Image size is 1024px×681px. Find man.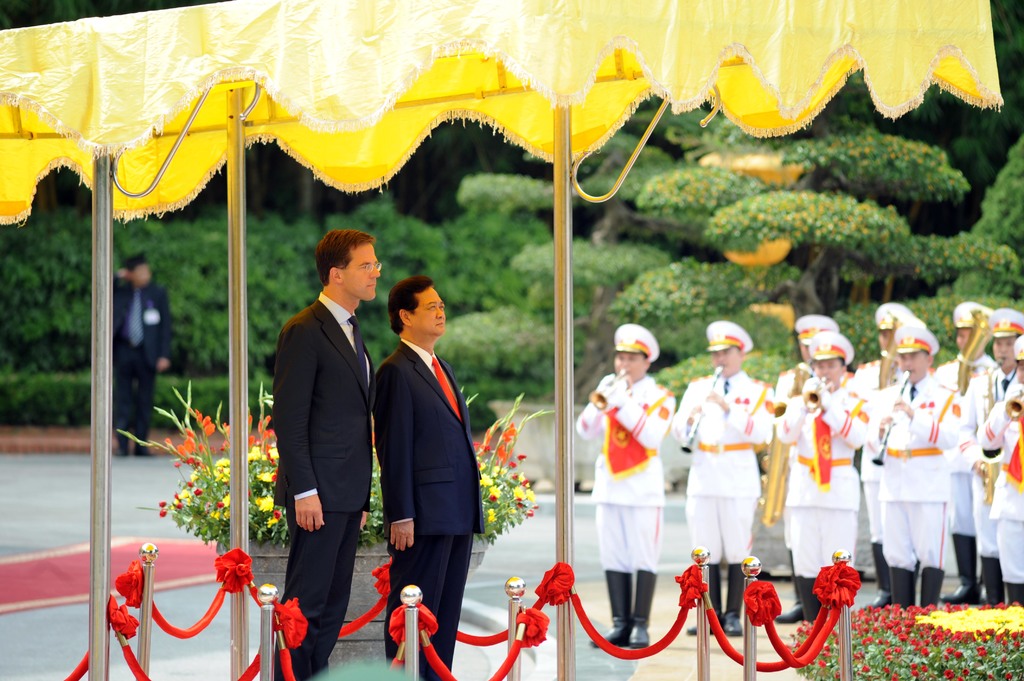
bbox=[117, 250, 172, 477].
